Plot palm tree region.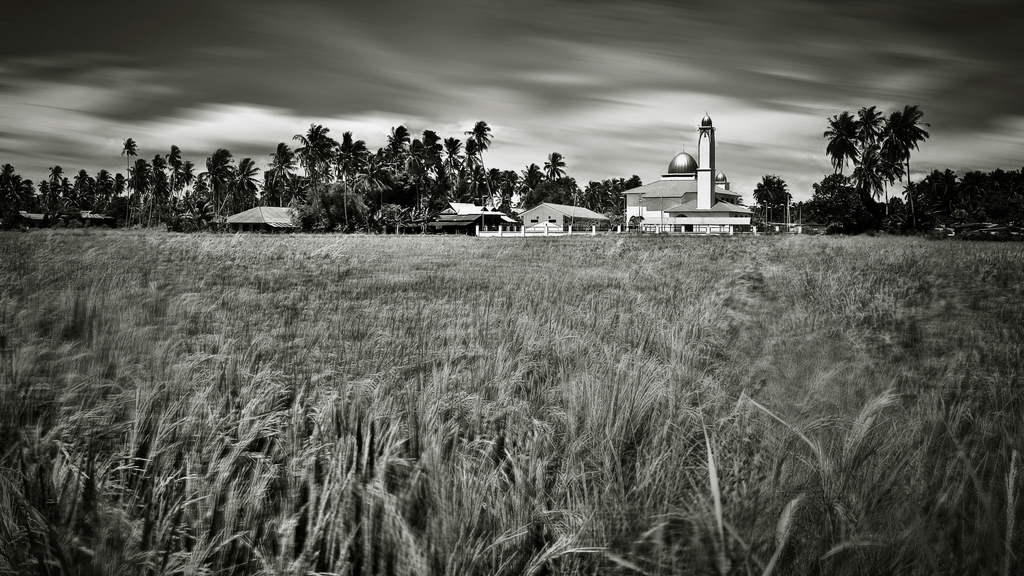
Plotted at pyautogui.locateOnScreen(817, 104, 925, 201).
